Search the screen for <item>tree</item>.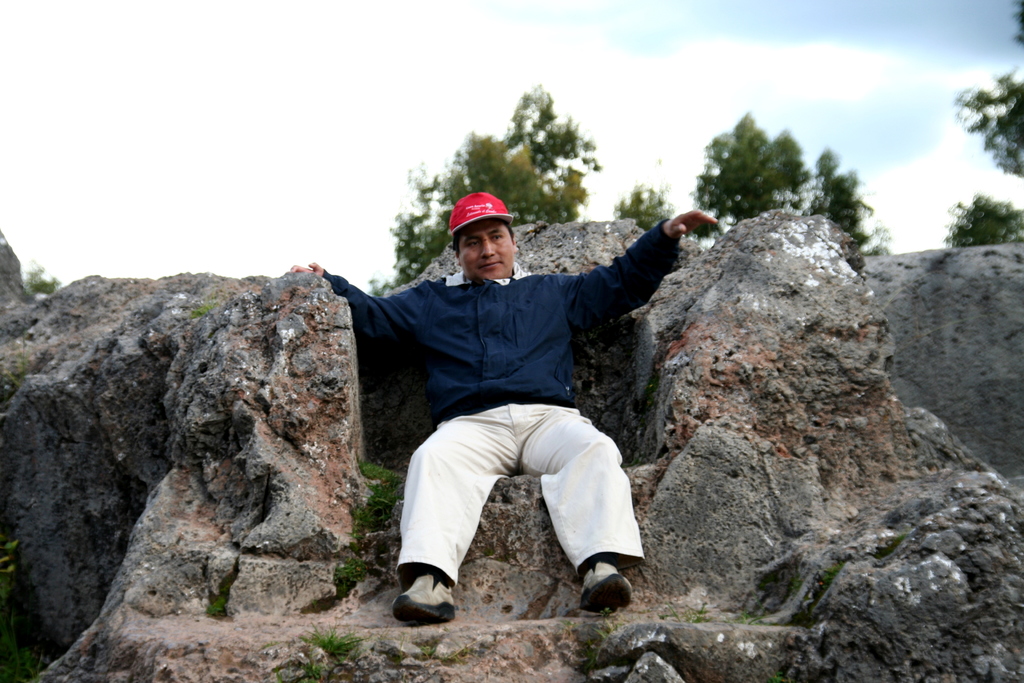
Found at (left=692, top=107, right=812, bottom=226).
